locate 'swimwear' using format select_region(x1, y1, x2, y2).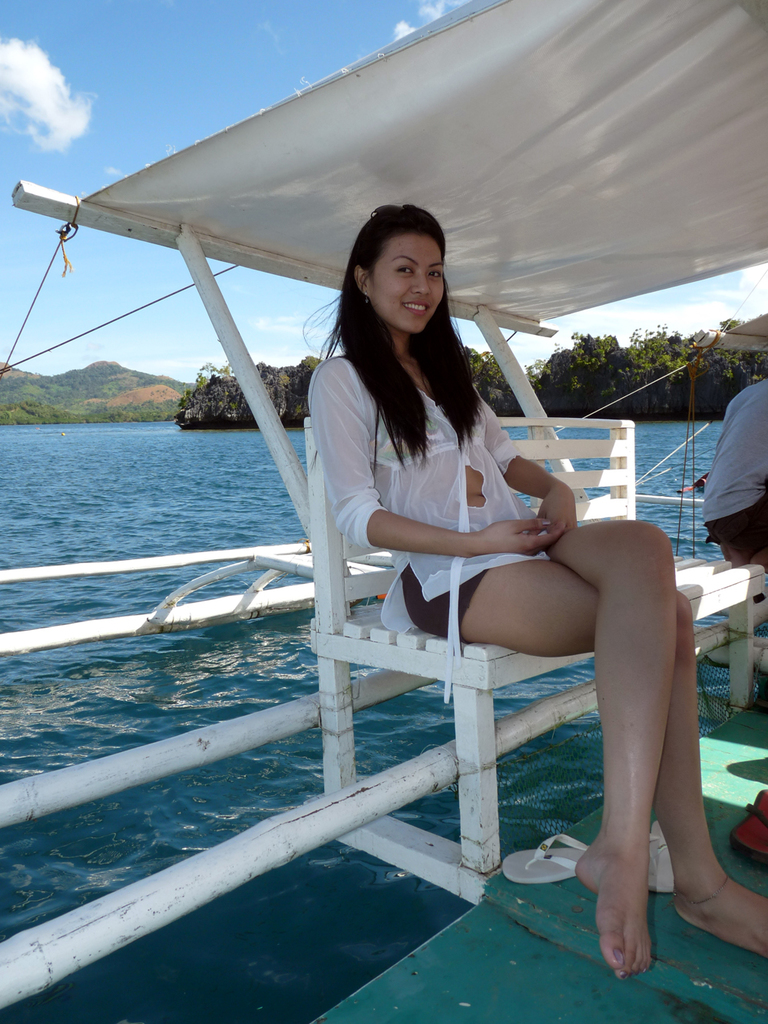
select_region(373, 401, 458, 461).
